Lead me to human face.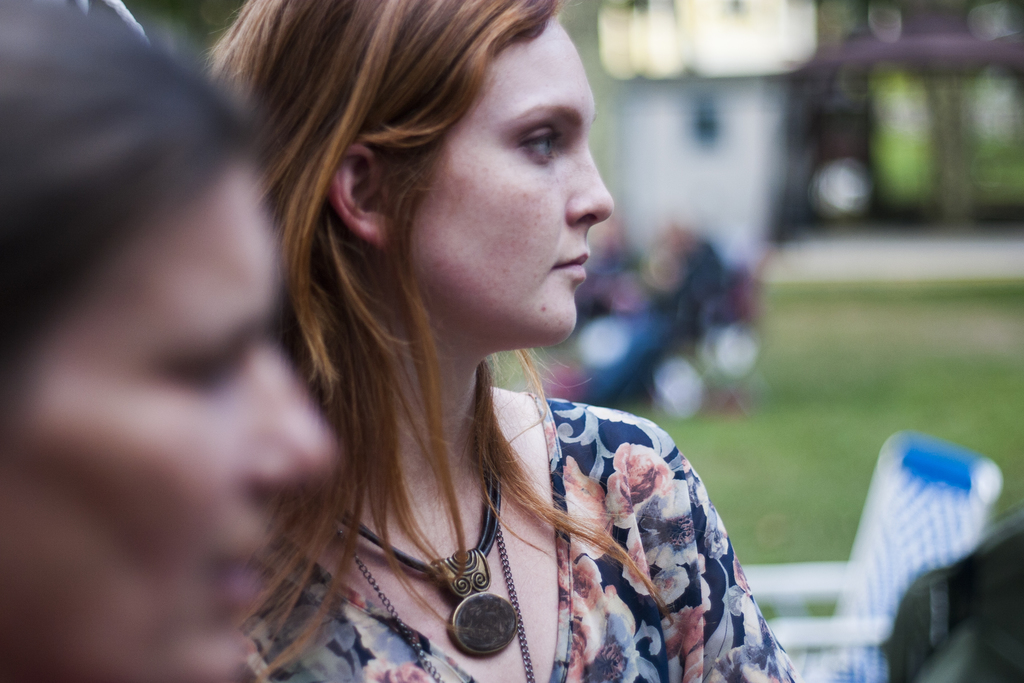
Lead to region(402, 19, 616, 345).
